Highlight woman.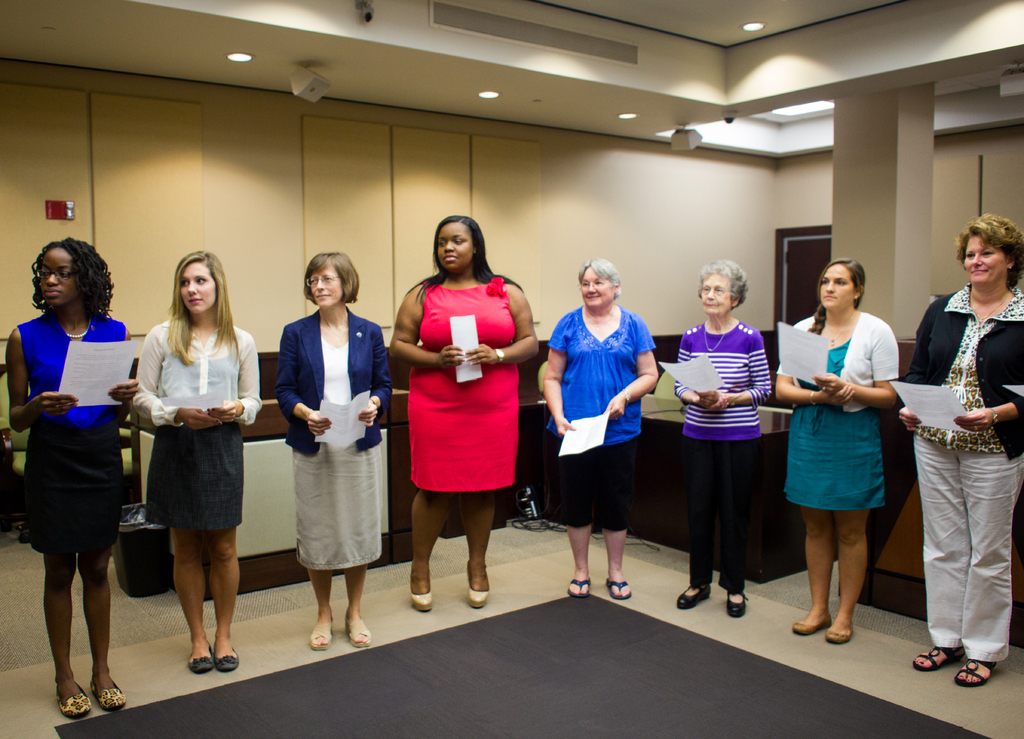
Highlighted region: bbox=(771, 257, 901, 648).
